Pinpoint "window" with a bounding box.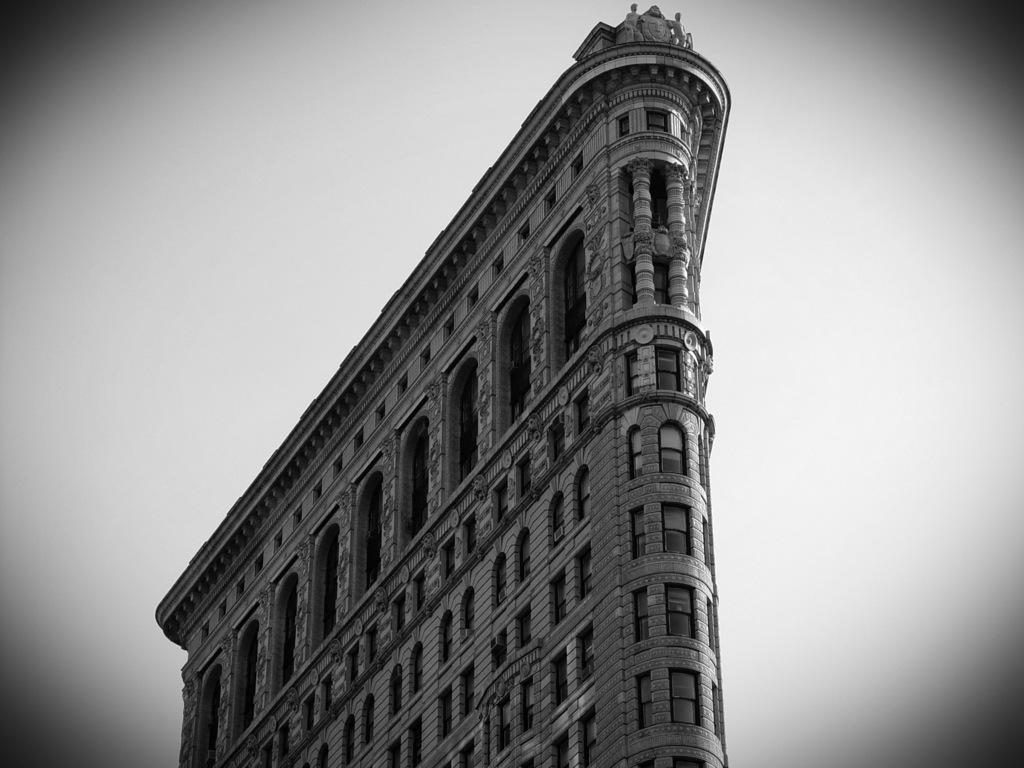
l=661, t=423, r=685, b=475.
